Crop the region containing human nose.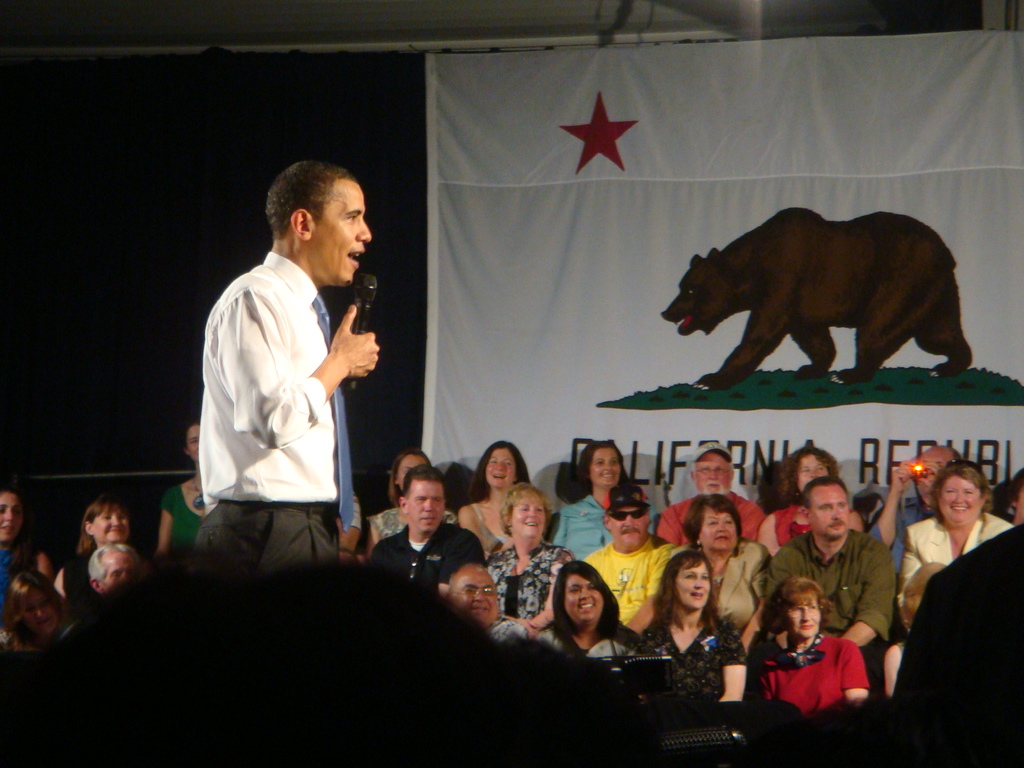
Crop region: {"x1": 111, "y1": 516, "x2": 117, "y2": 526}.
